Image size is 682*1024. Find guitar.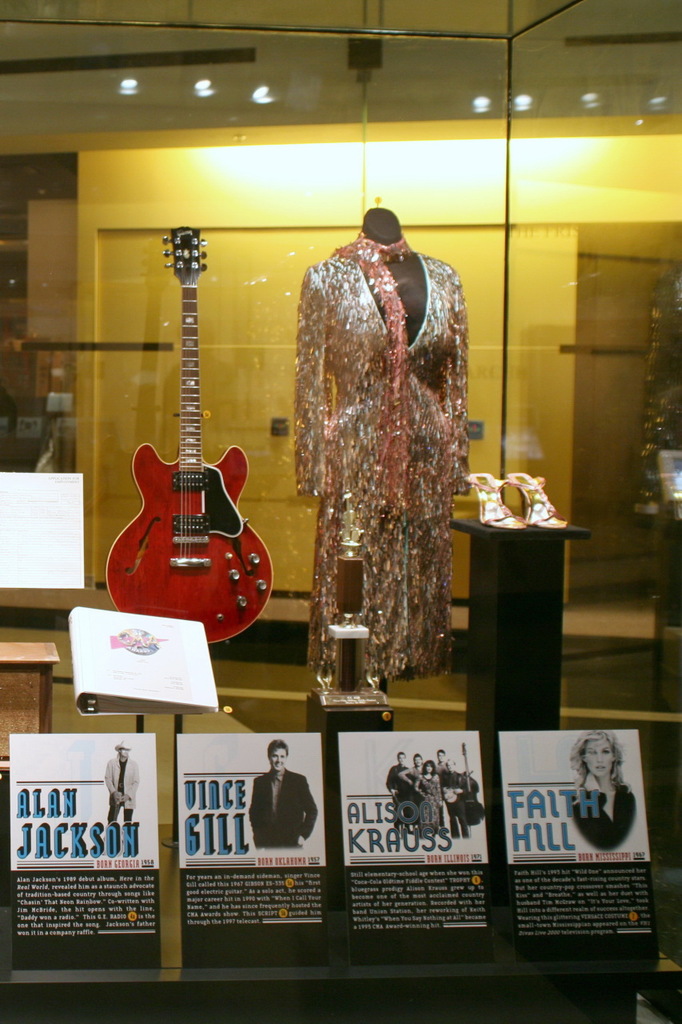
104:226:274:651.
